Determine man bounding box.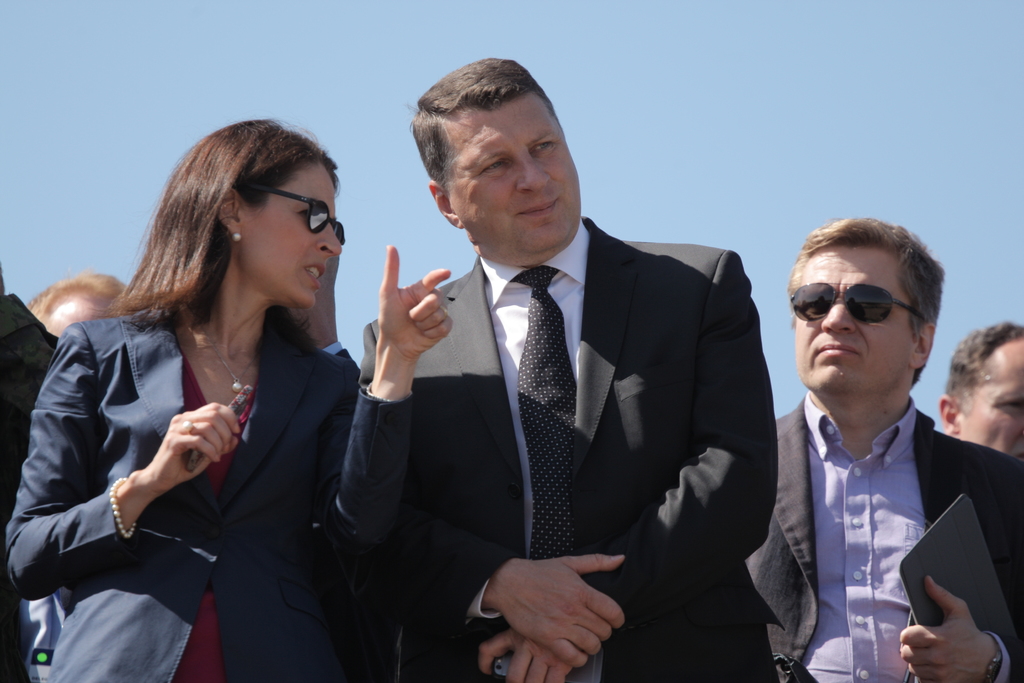
Determined: {"x1": 353, "y1": 55, "x2": 781, "y2": 682}.
